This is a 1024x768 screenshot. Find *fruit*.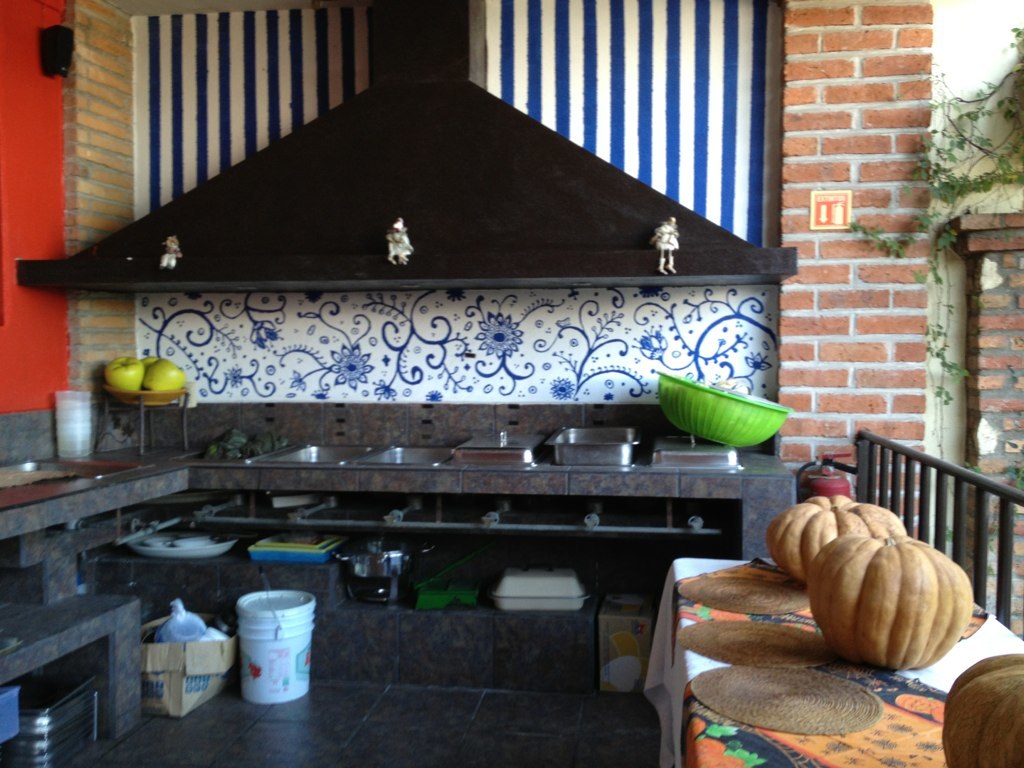
Bounding box: 142:354:183:397.
